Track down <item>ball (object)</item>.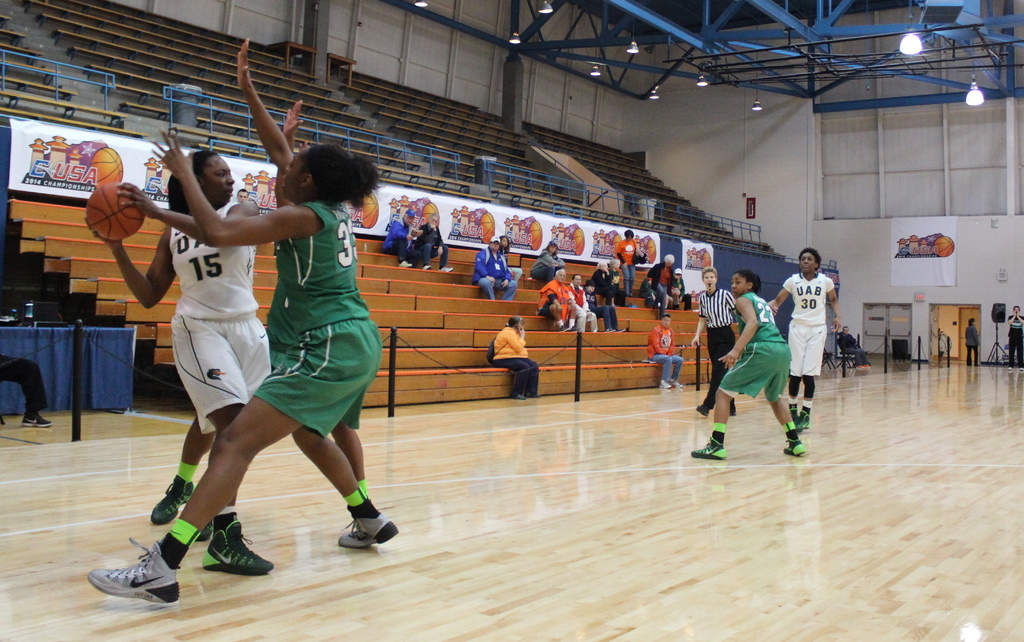
Tracked to l=473, t=212, r=495, b=243.
